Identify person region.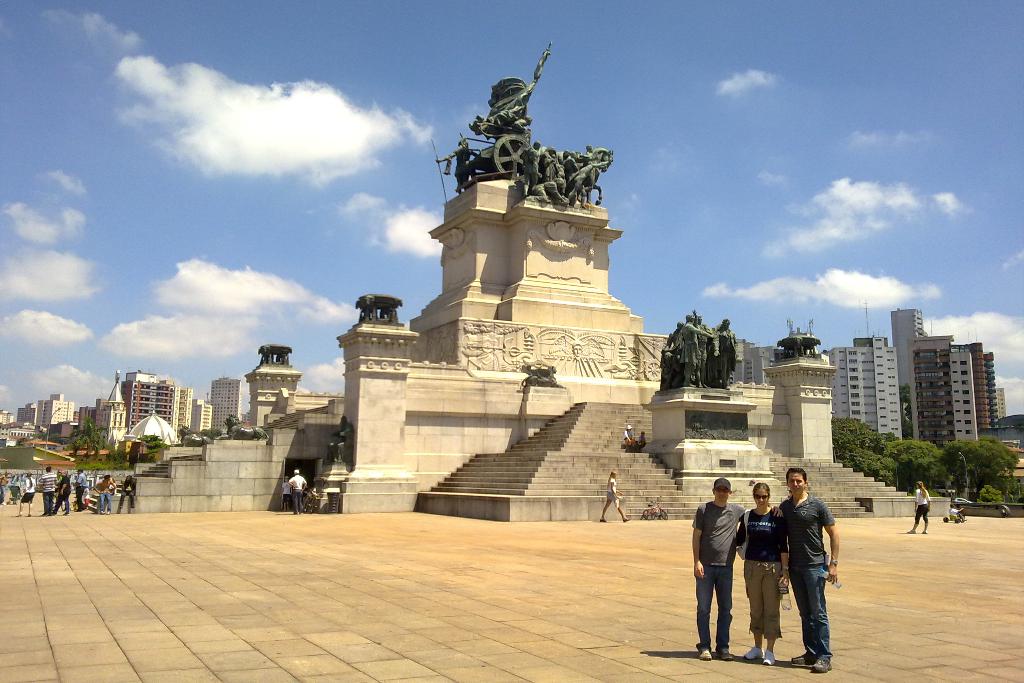
Region: rect(779, 466, 839, 673).
